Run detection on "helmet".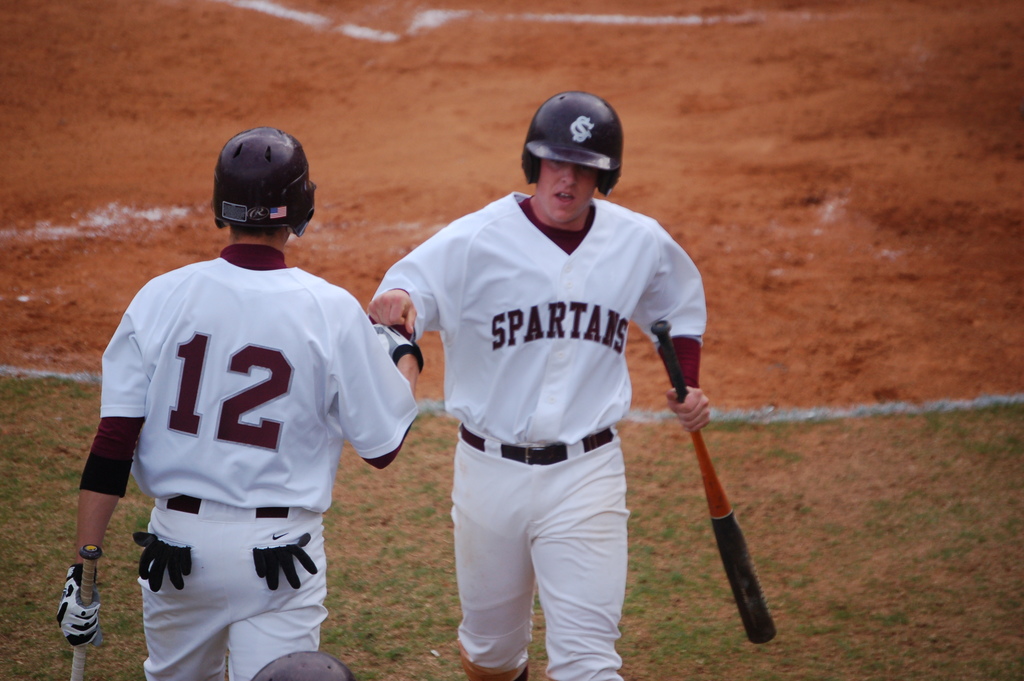
Result: region(209, 126, 312, 247).
